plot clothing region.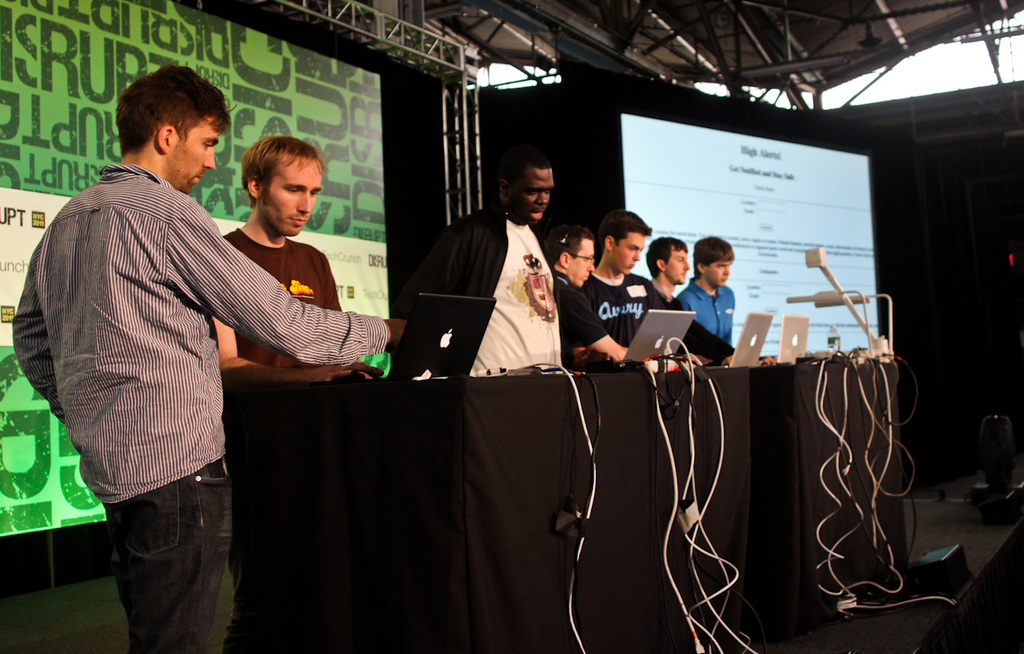
Plotted at bbox=(550, 263, 609, 373).
